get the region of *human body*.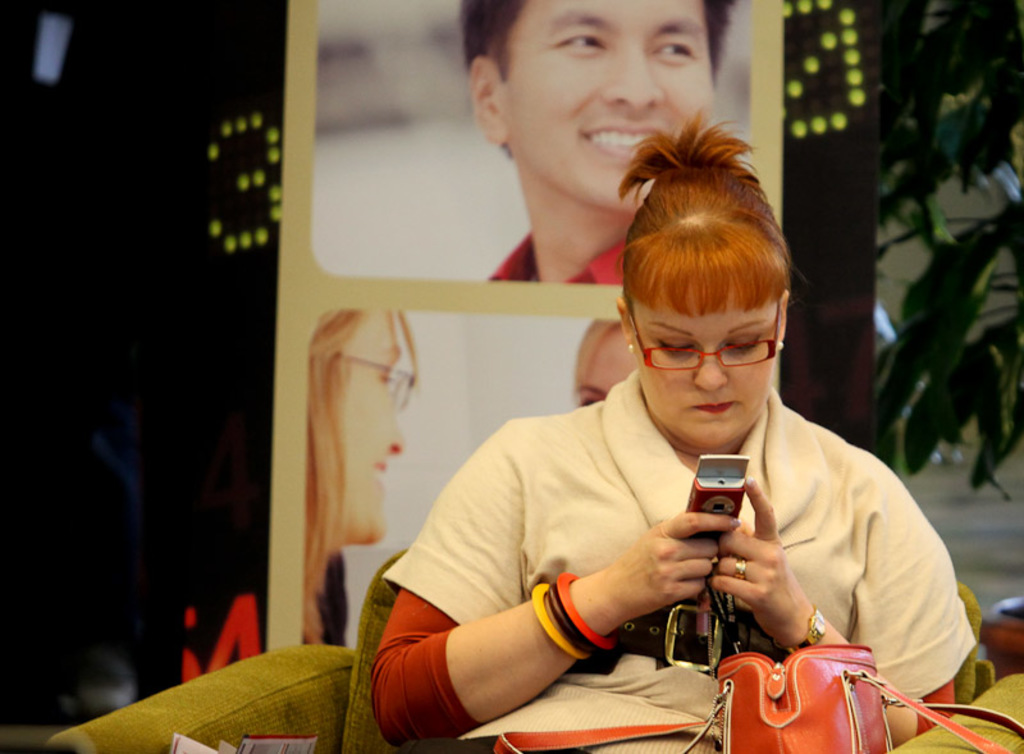
crop(575, 317, 640, 412).
